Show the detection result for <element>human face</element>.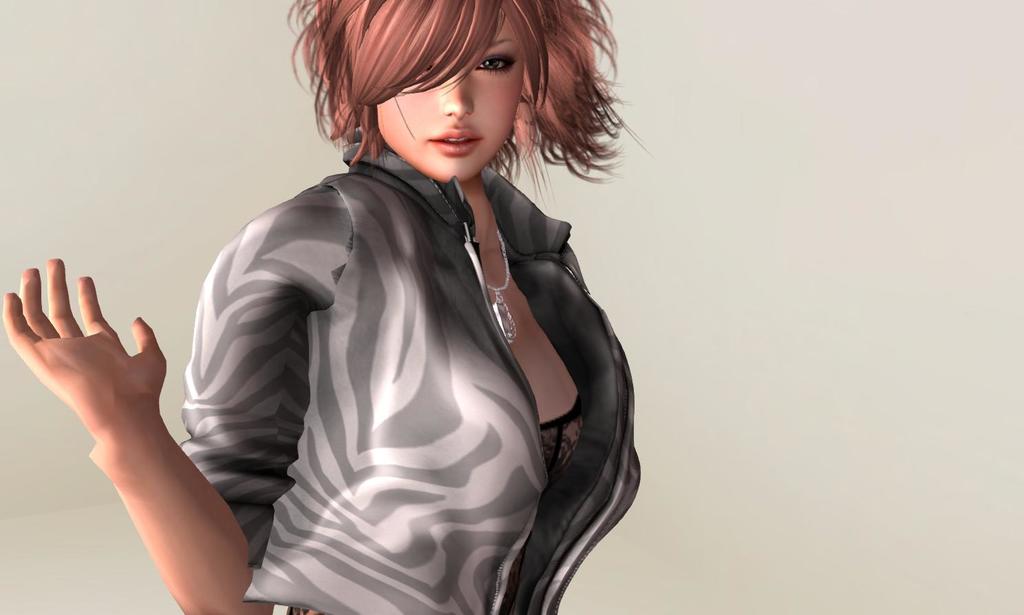
<bbox>377, 20, 524, 182</bbox>.
